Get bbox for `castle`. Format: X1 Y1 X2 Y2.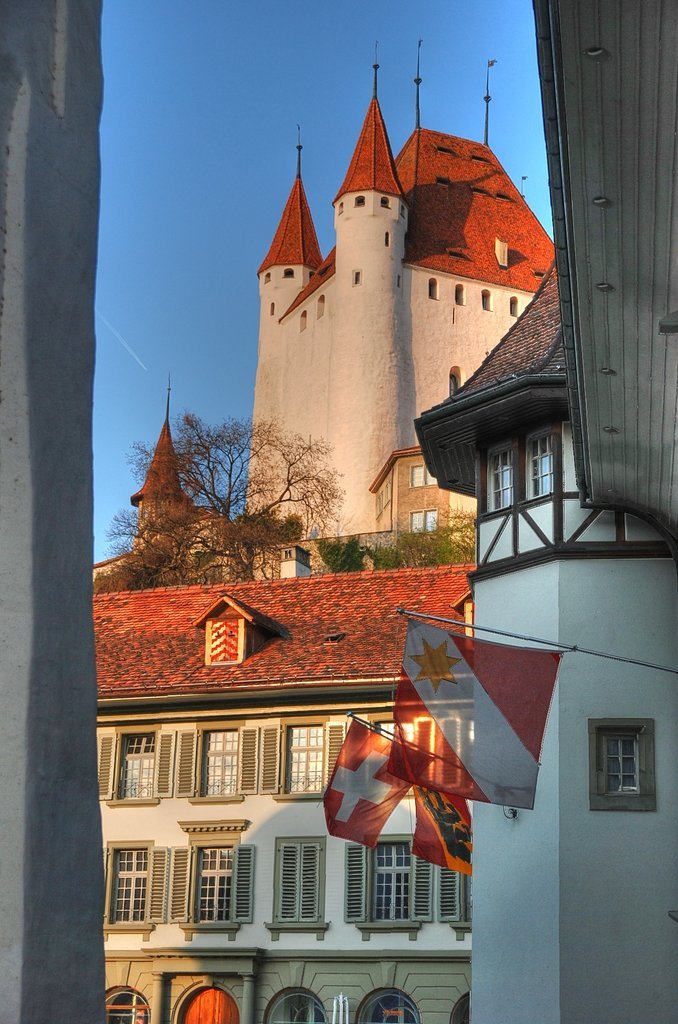
0 0 103 1023.
